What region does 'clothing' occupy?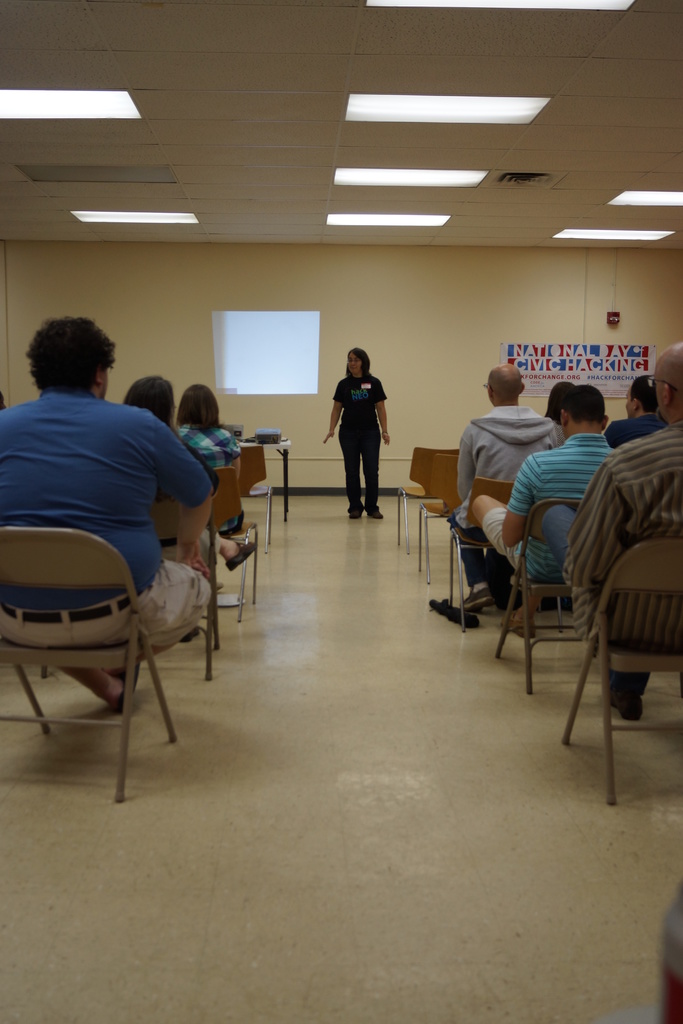
12, 360, 209, 685.
